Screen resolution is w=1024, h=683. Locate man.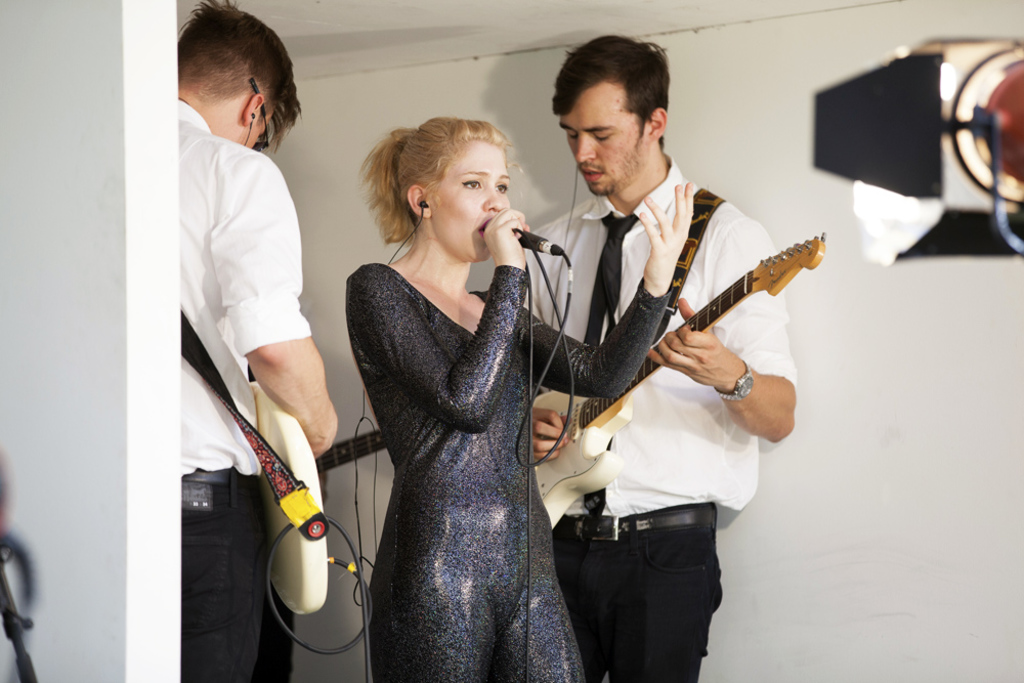
BBox(514, 30, 807, 682).
